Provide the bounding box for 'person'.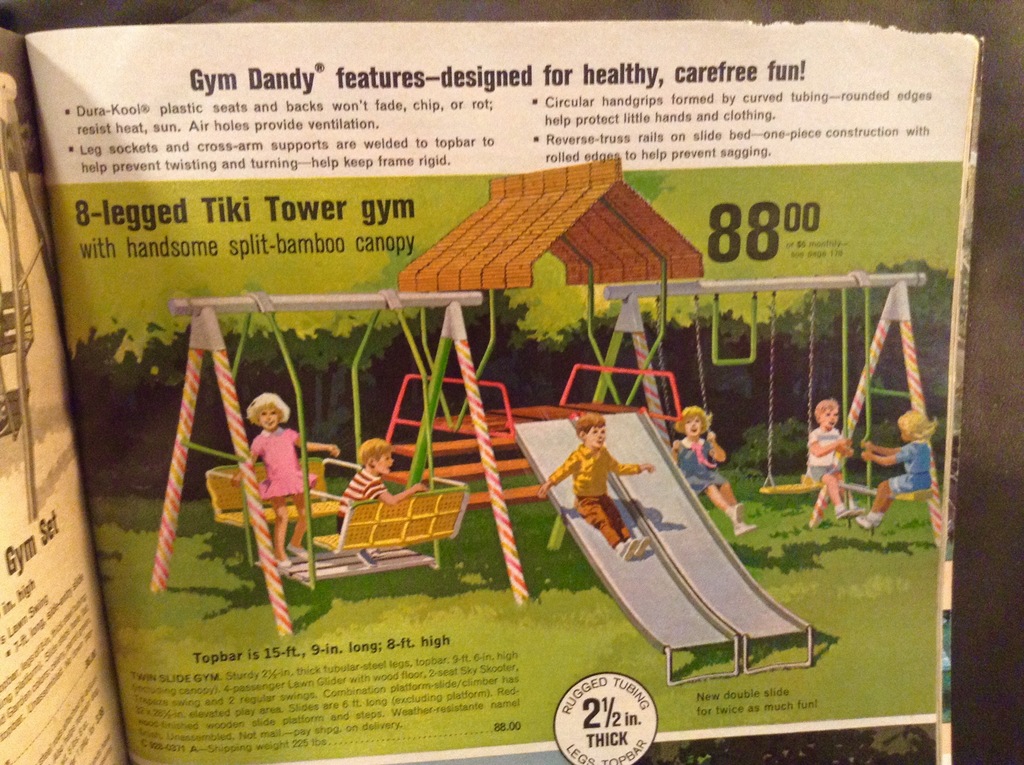
(x1=801, y1=396, x2=861, y2=518).
